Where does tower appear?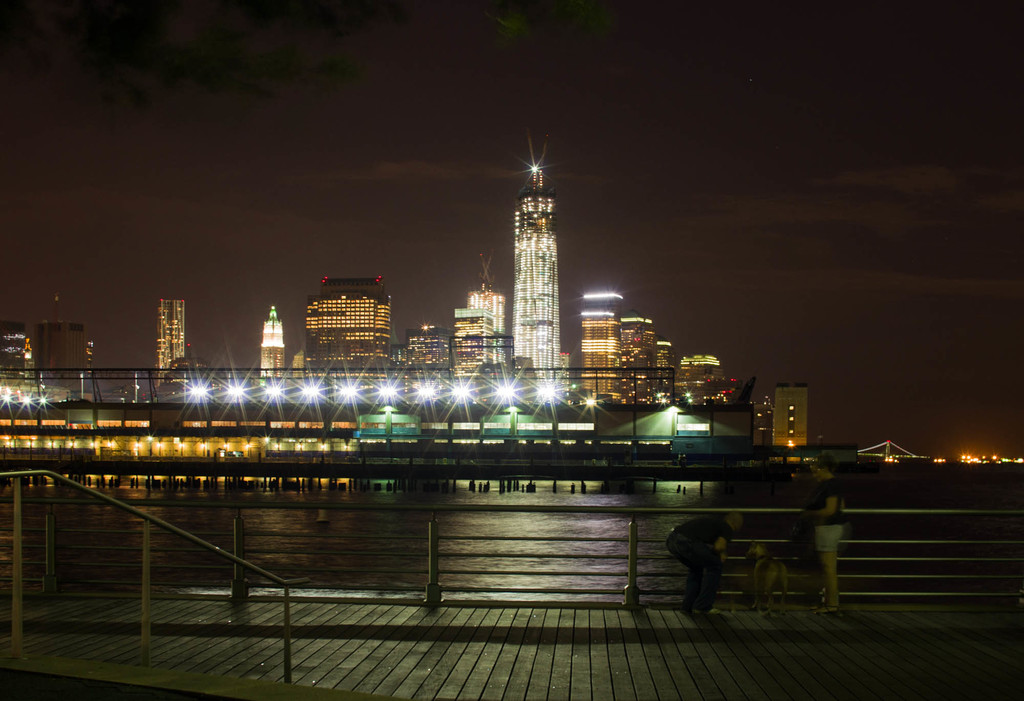
Appears at bbox(304, 284, 395, 404).
